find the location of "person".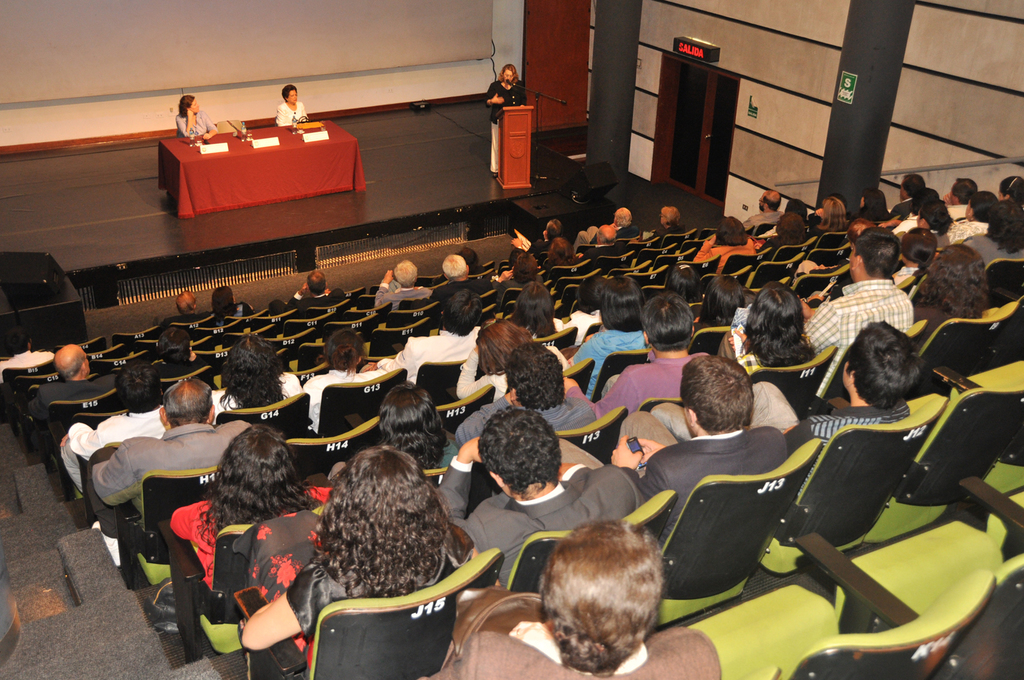
Location: bbox=[423, 521, 722, 679].
